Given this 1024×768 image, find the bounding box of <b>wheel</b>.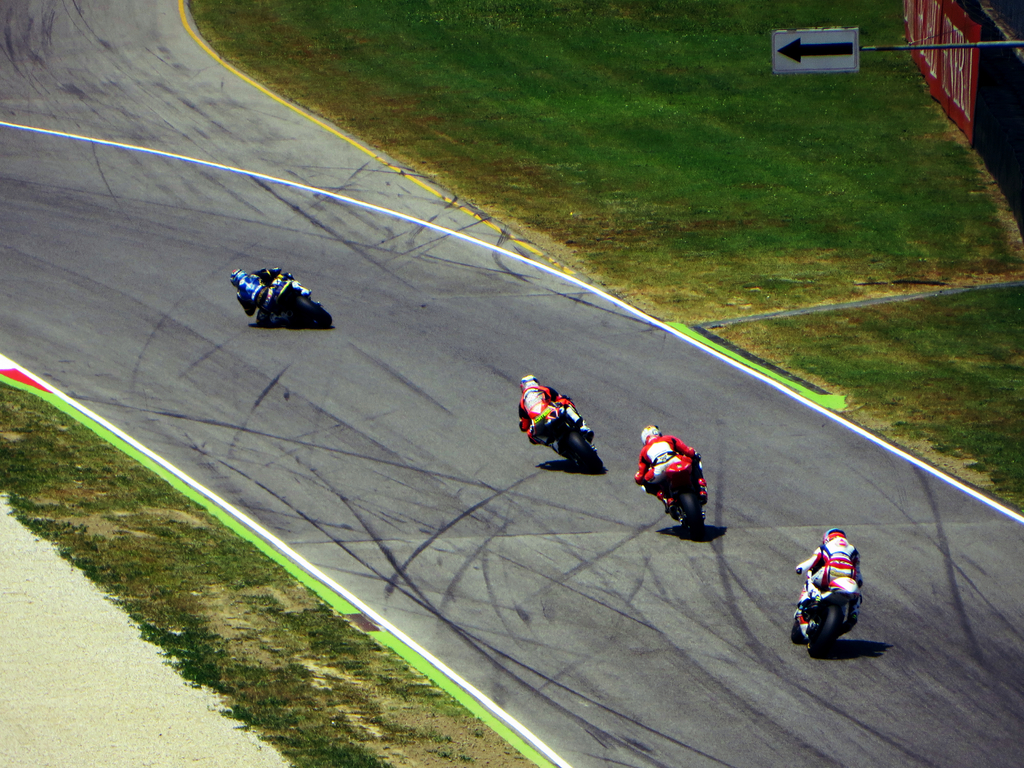
<region>801, 596, 841, 653</region>.
